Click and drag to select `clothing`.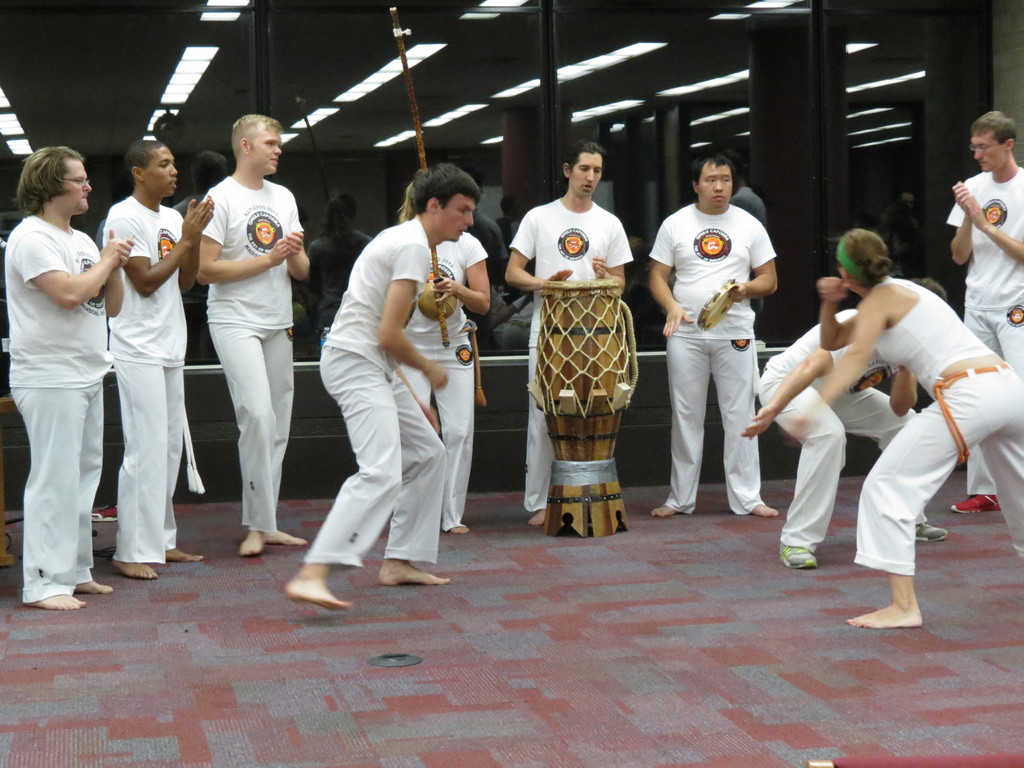
Selection: x1=945 y1=172 x2=1023 y2=499.
